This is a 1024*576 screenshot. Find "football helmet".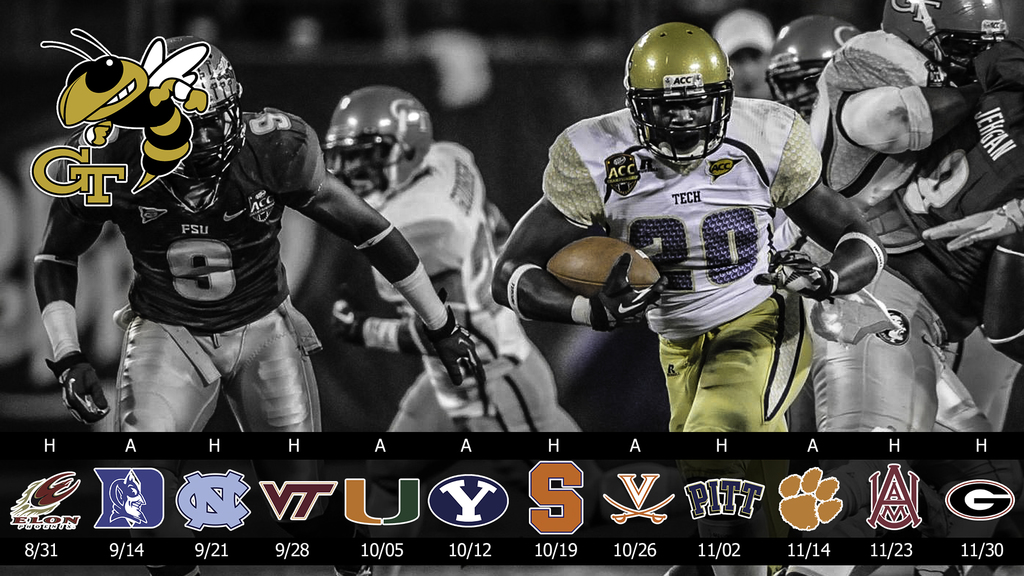
Bounding box: rect(304, 86, 436, 197).
